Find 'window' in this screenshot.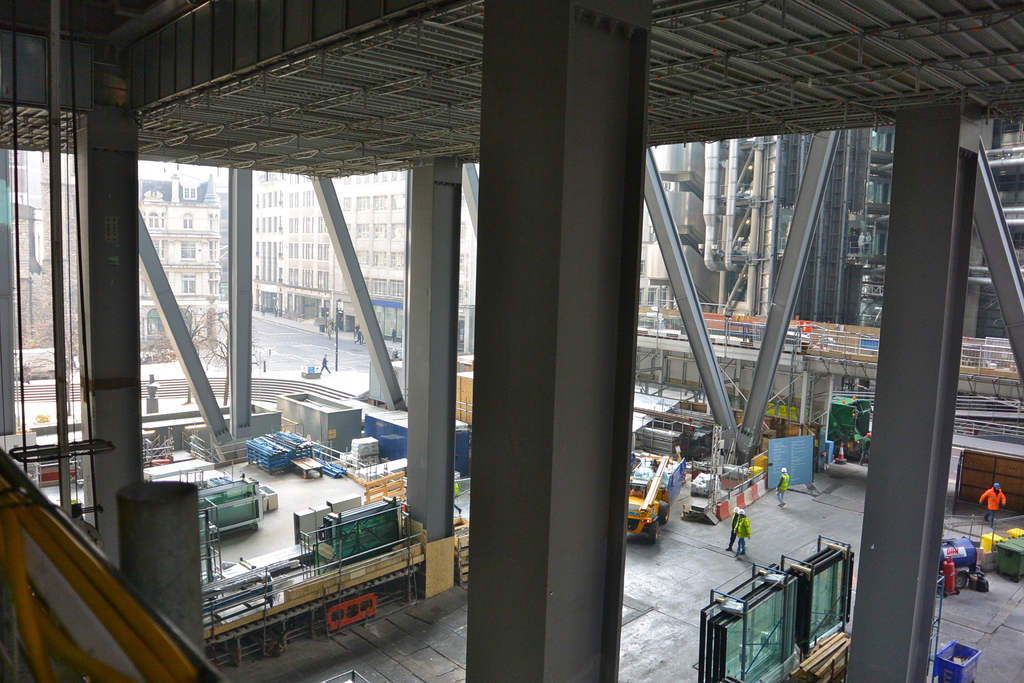
The bounding box for 'window' is <bbox>339, 176, 349, 184</bbox>.
